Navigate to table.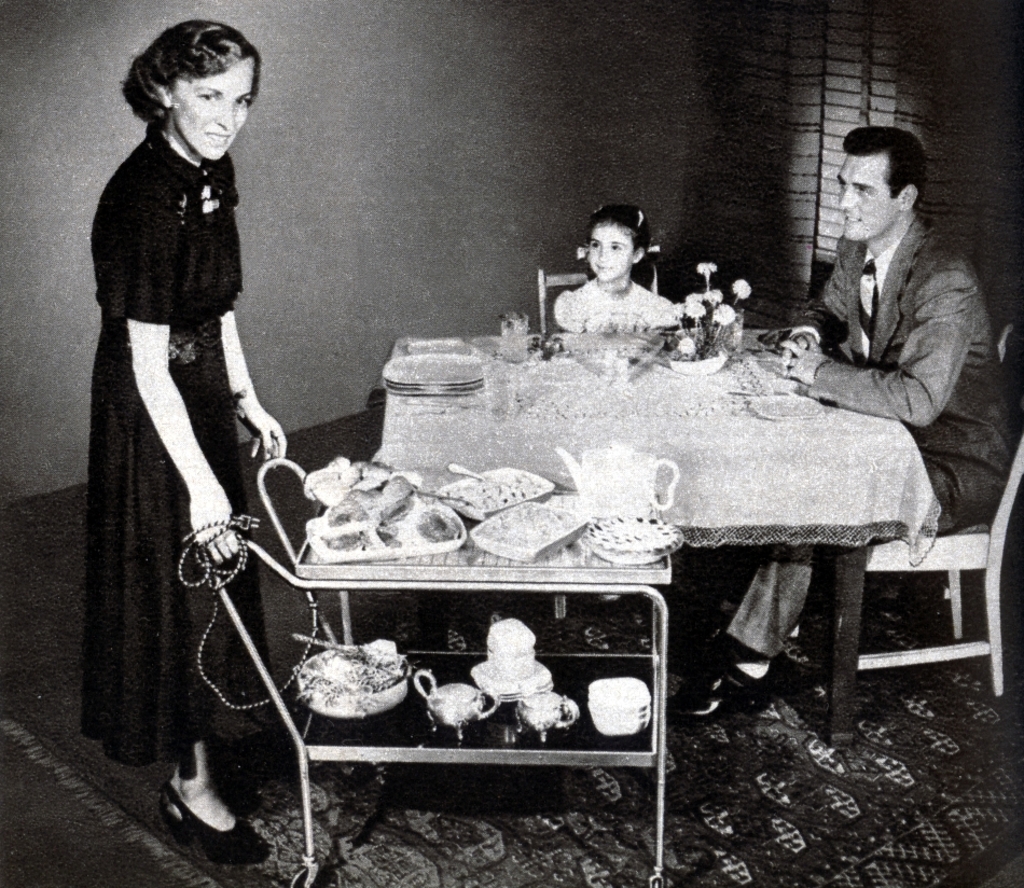
Navigation target: [x1=331, y1=302, x2=951, y2=662].
